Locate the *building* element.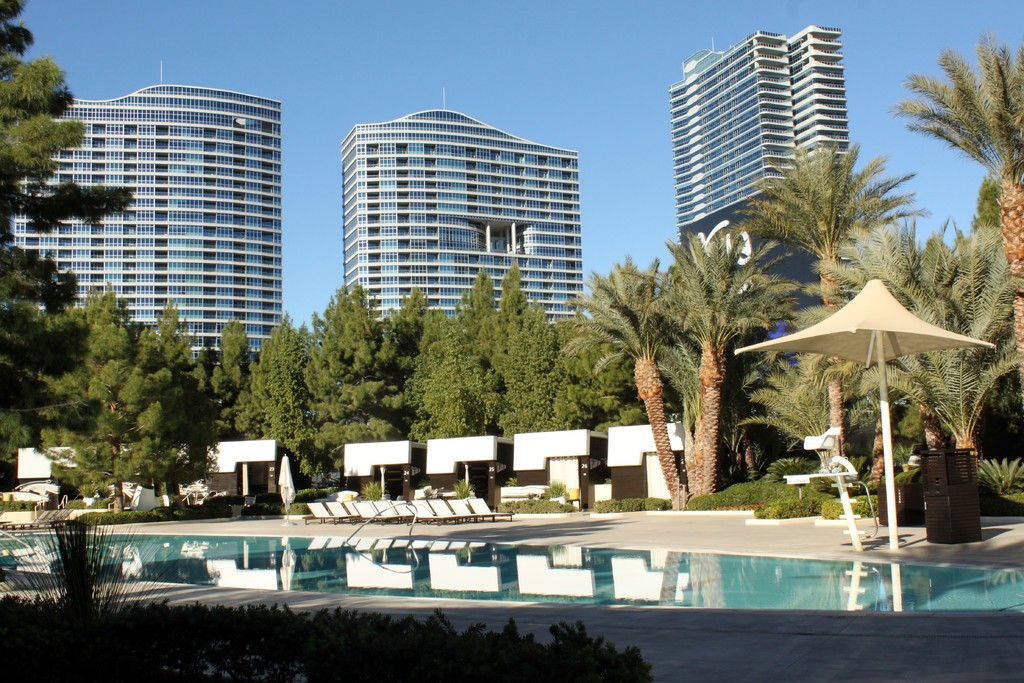
Element bbox: bbox=[671, 29, 856, 327].
